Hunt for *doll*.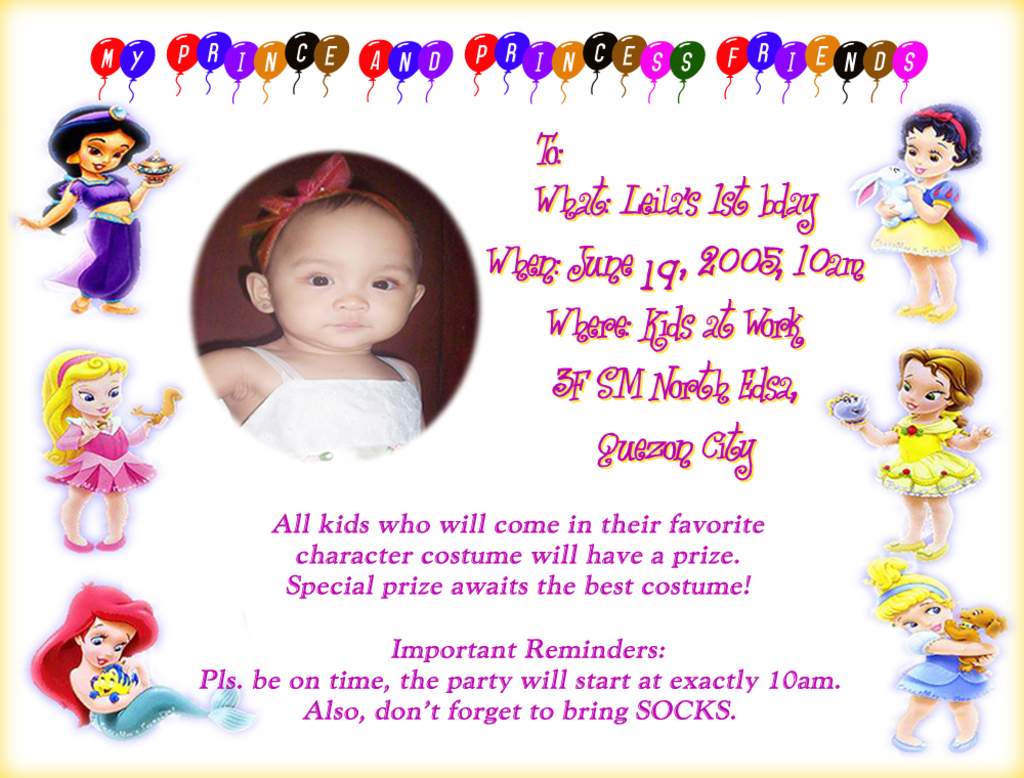
Hunted down at Rect(35, 591, 238, 738).
